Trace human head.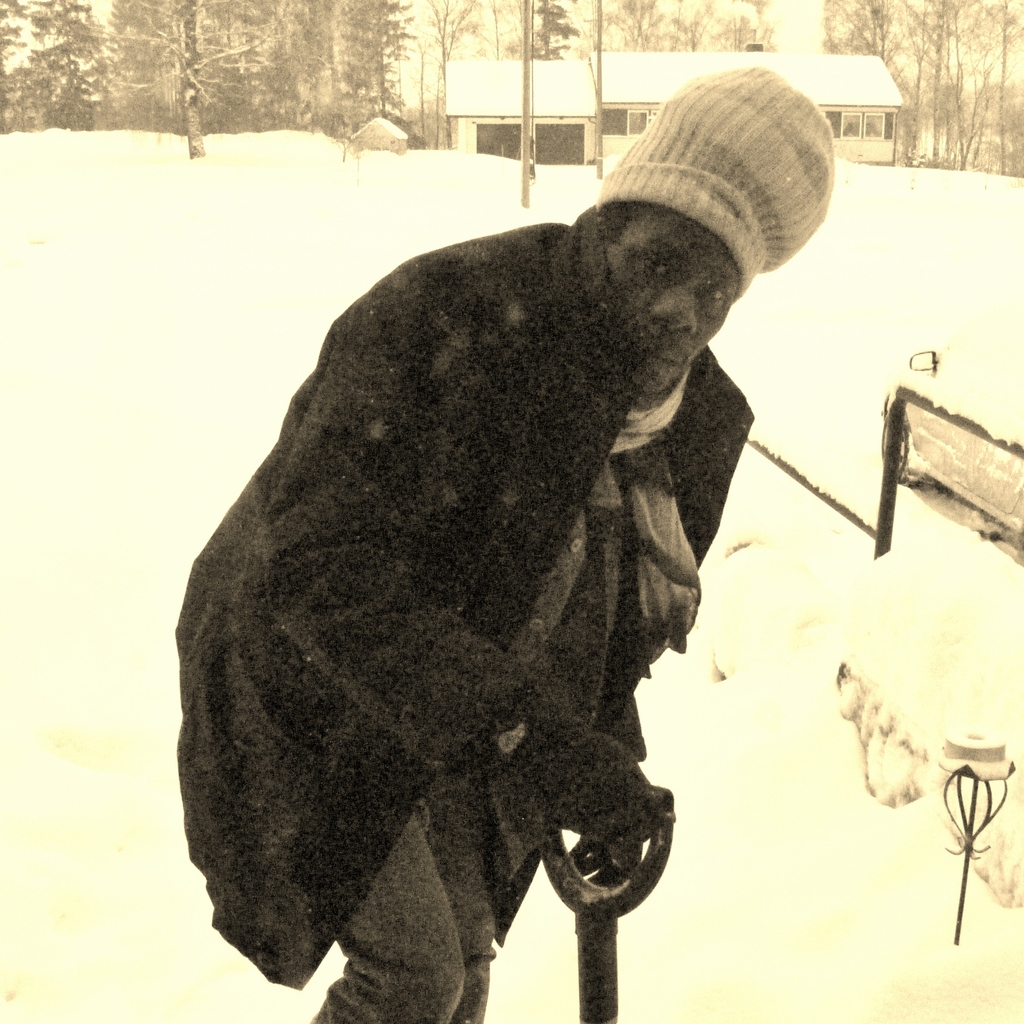
Traced to bbox(593, 63, 840, 383).
